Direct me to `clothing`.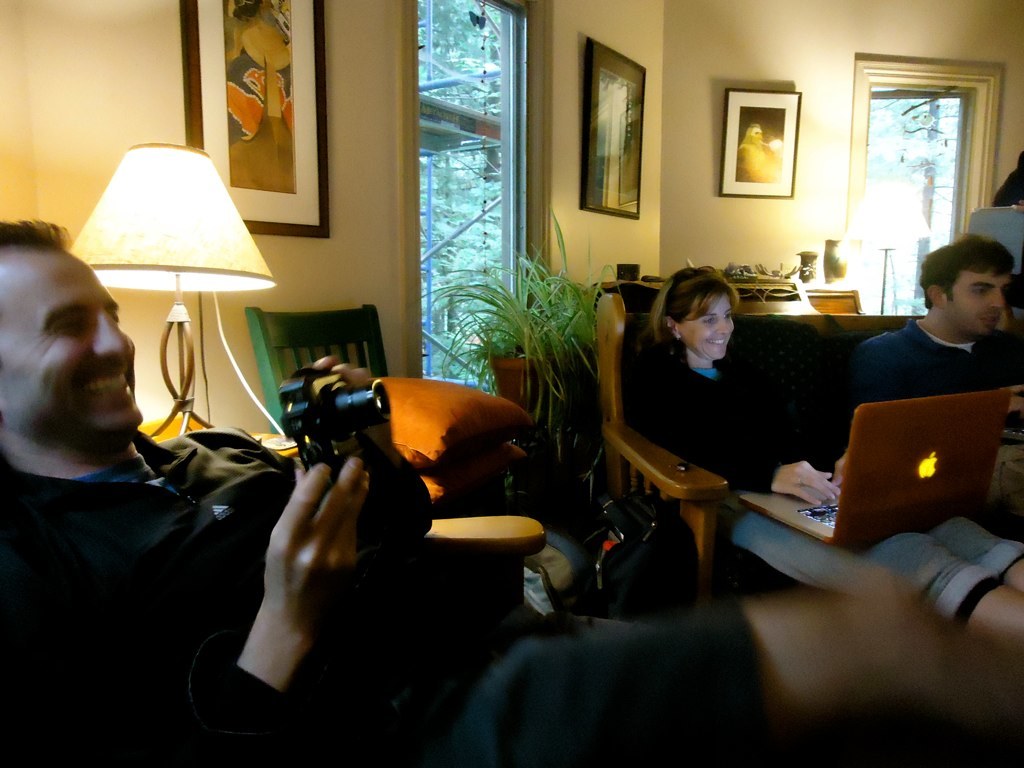
Direction: {"left": 851, "top": 316, "right": 1023, "bottom": 530}.
